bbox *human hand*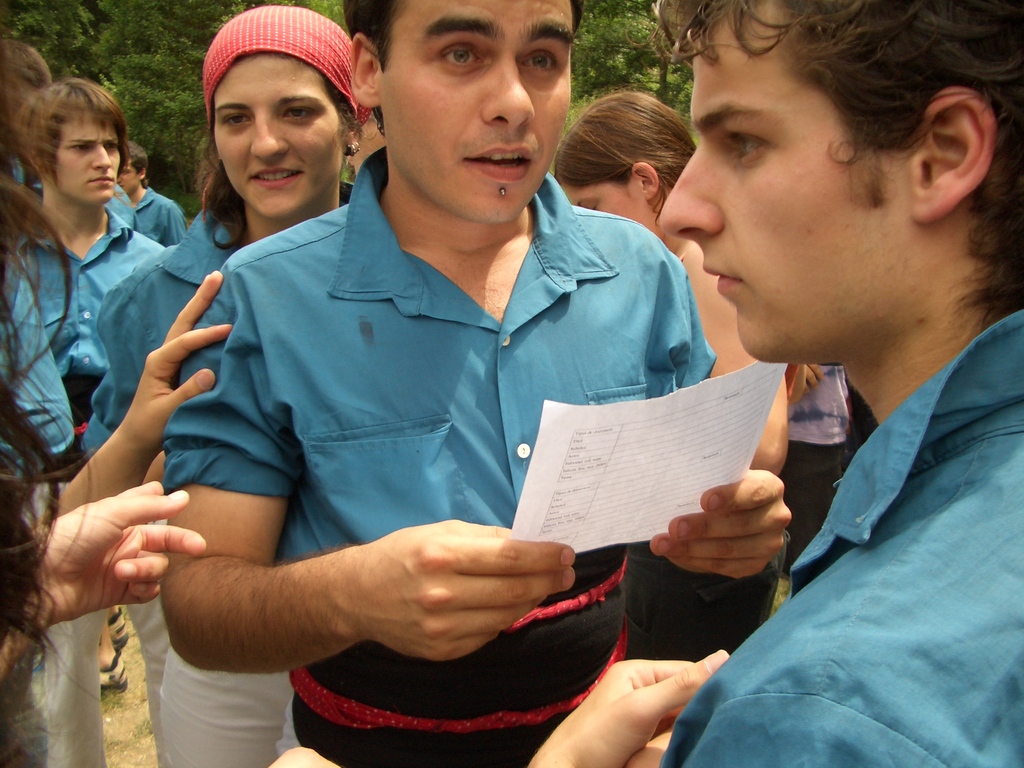
region(120, 270, 233, 457)
